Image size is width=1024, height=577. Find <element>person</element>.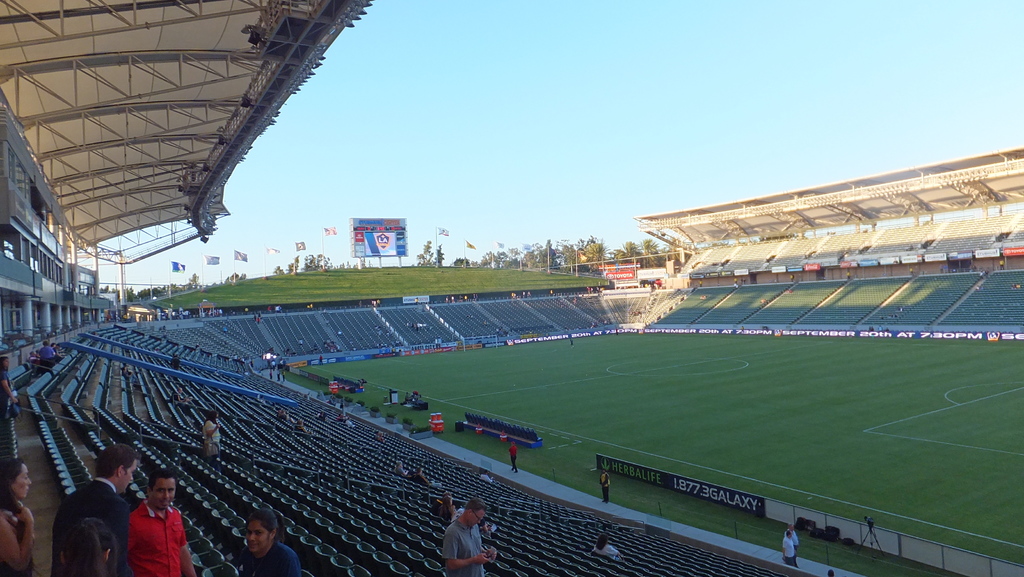
x1=199 y1=409 x2=228 y2=462.
